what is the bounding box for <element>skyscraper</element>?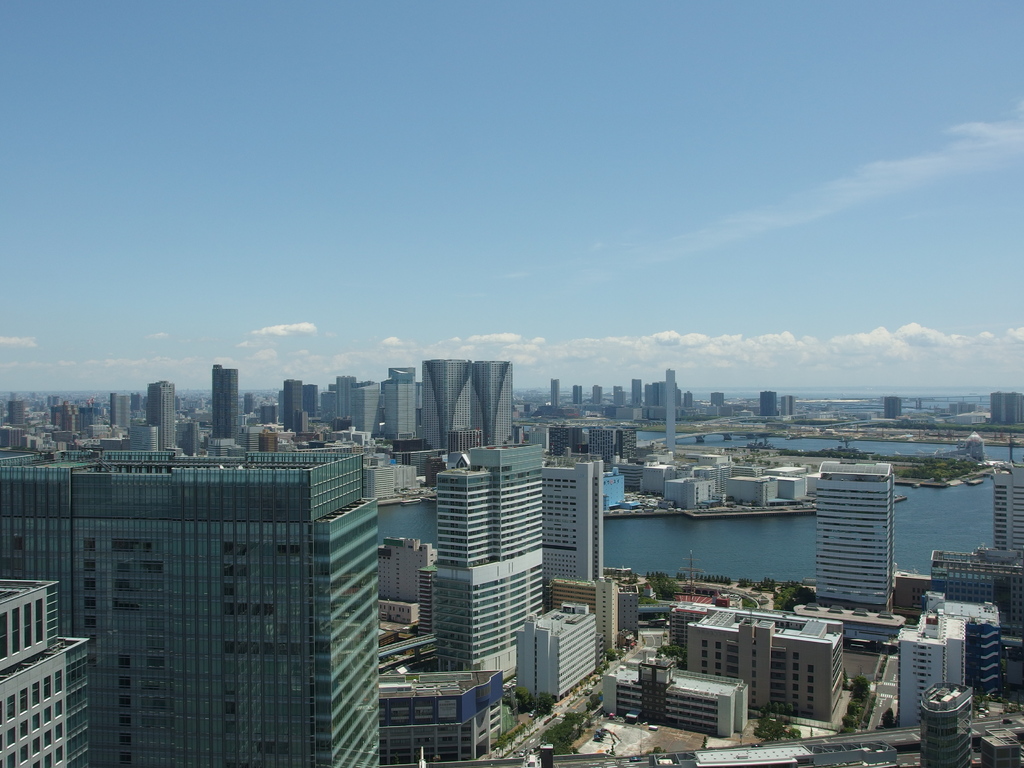
(762, 389, 779, 415).
